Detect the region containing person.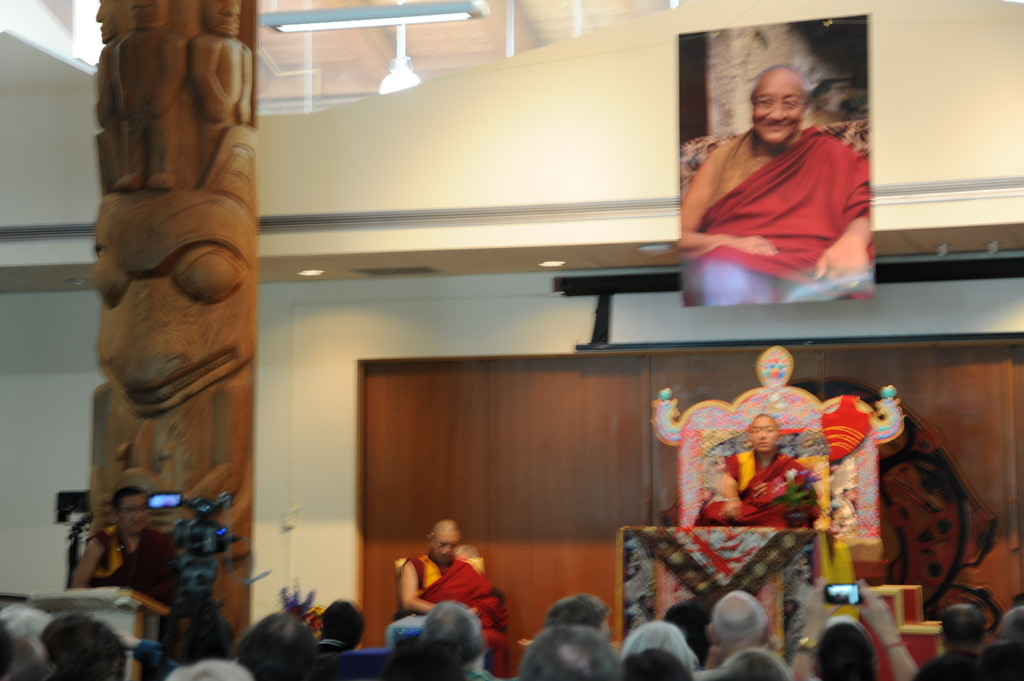
x1=538 y1=591 x2=614 y2=629.
